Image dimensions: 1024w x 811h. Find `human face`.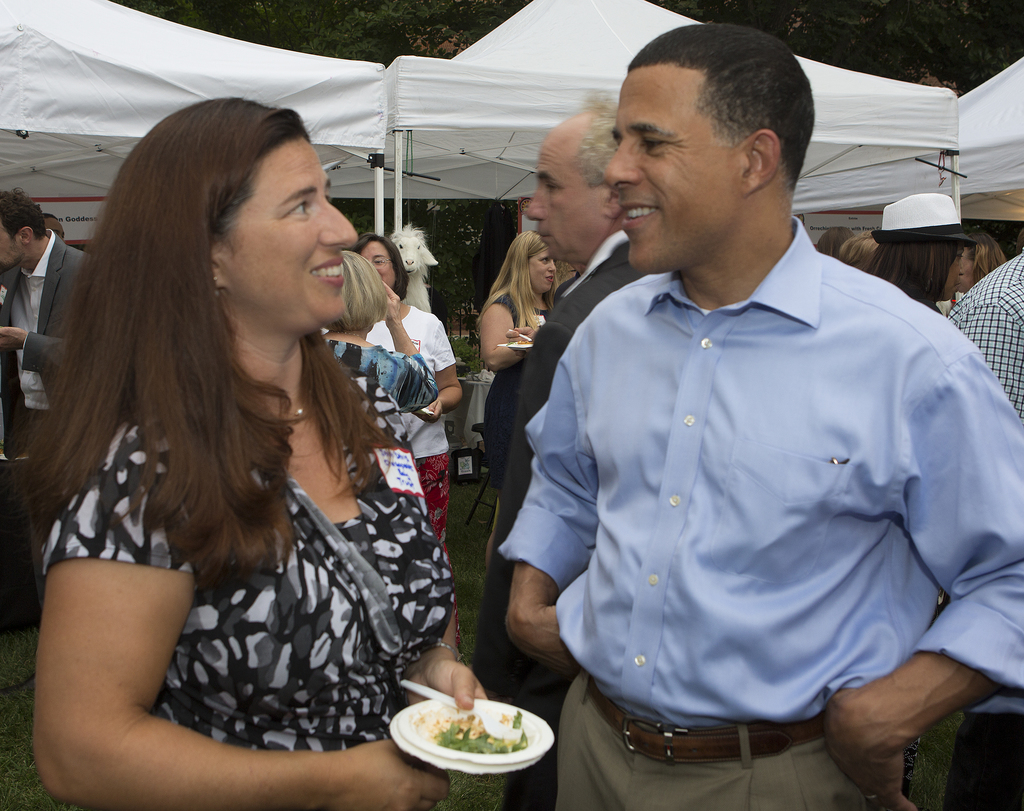
214,134,359,322.
